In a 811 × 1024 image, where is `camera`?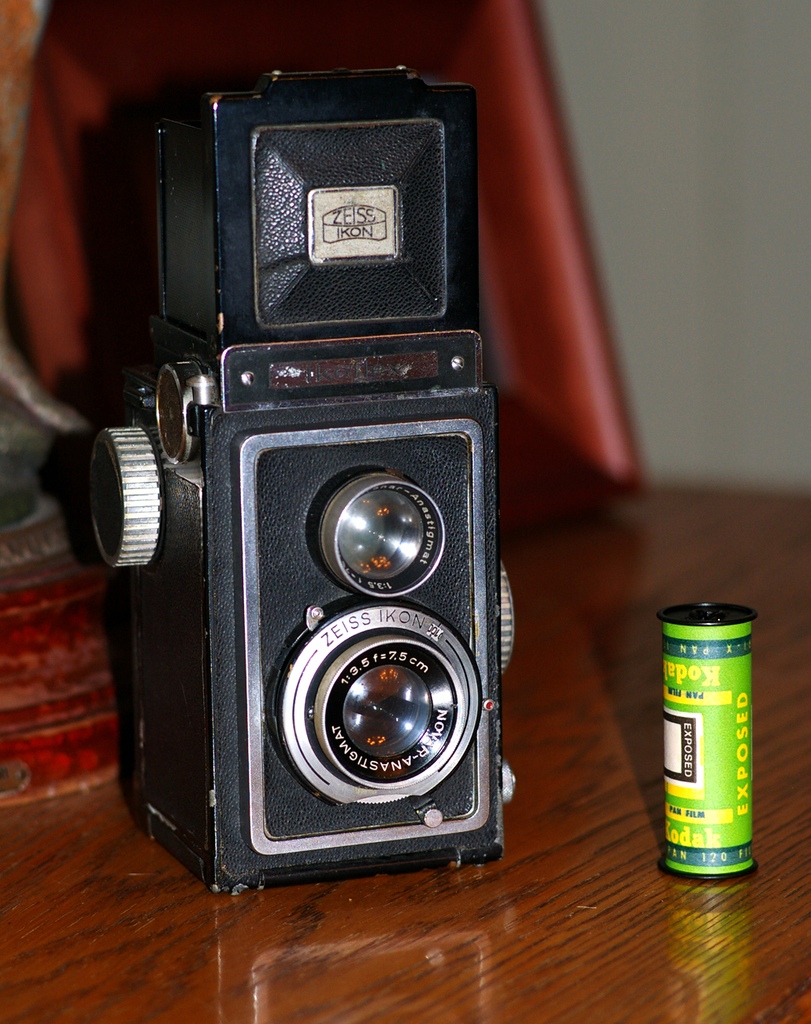
<bbox>78, 50, 521, 897</bbox>.
